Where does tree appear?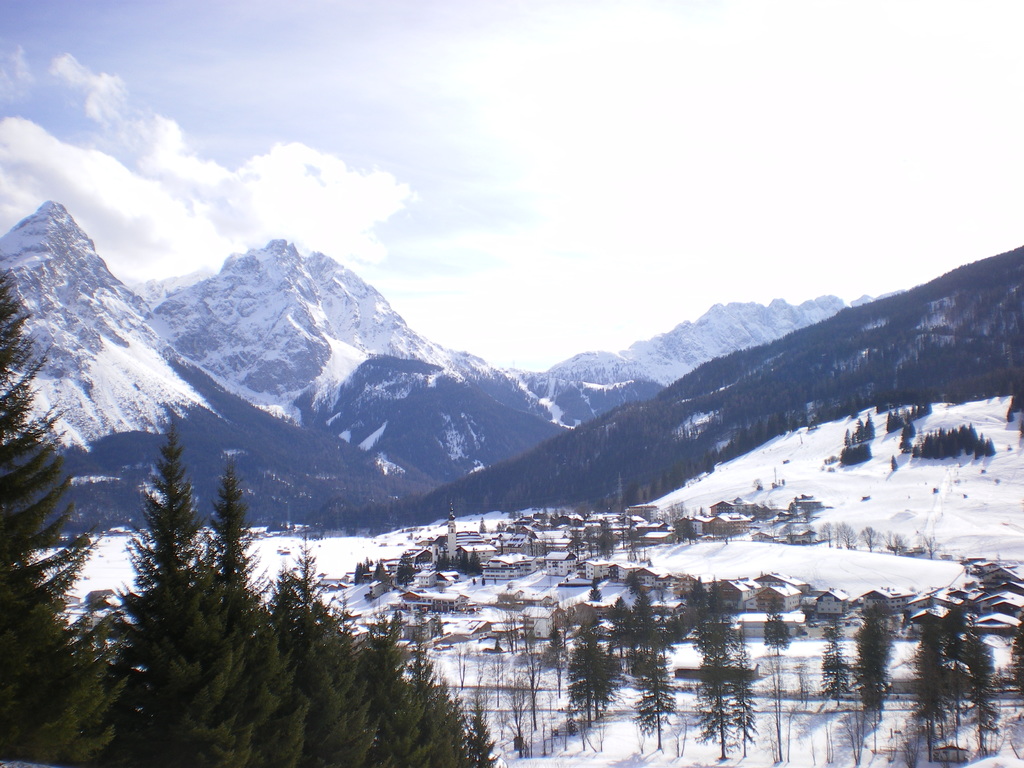
Appears at box(51, 408, 286, 732).
